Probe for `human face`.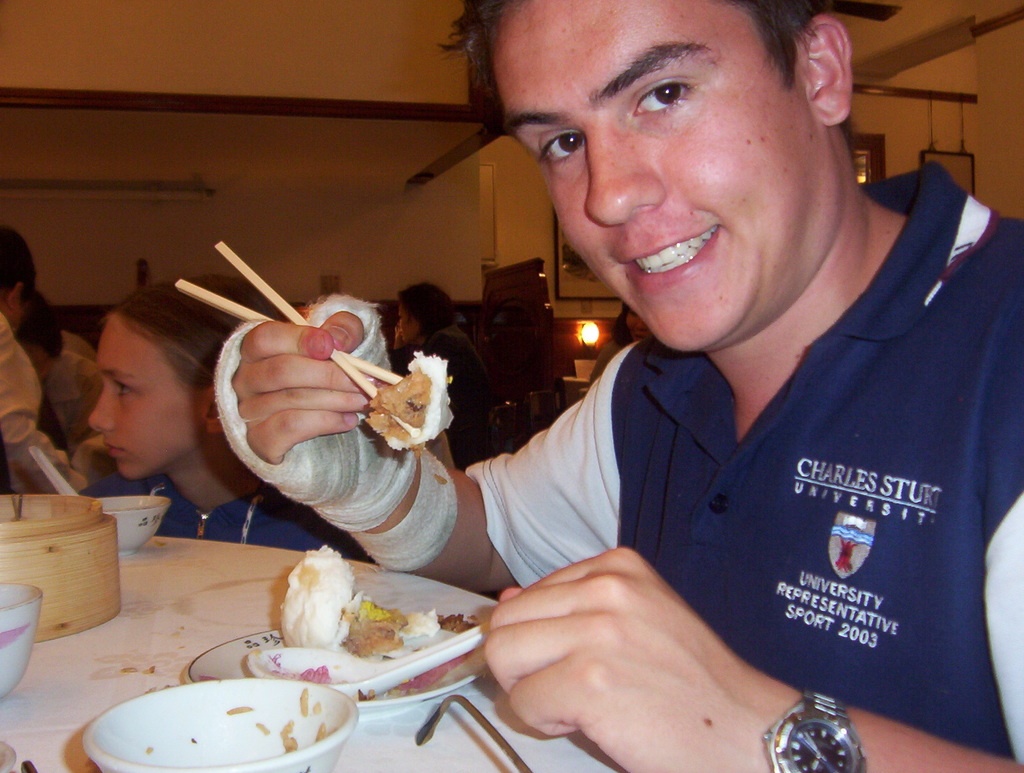
Probe result: region(488, 0, 805, 353).
